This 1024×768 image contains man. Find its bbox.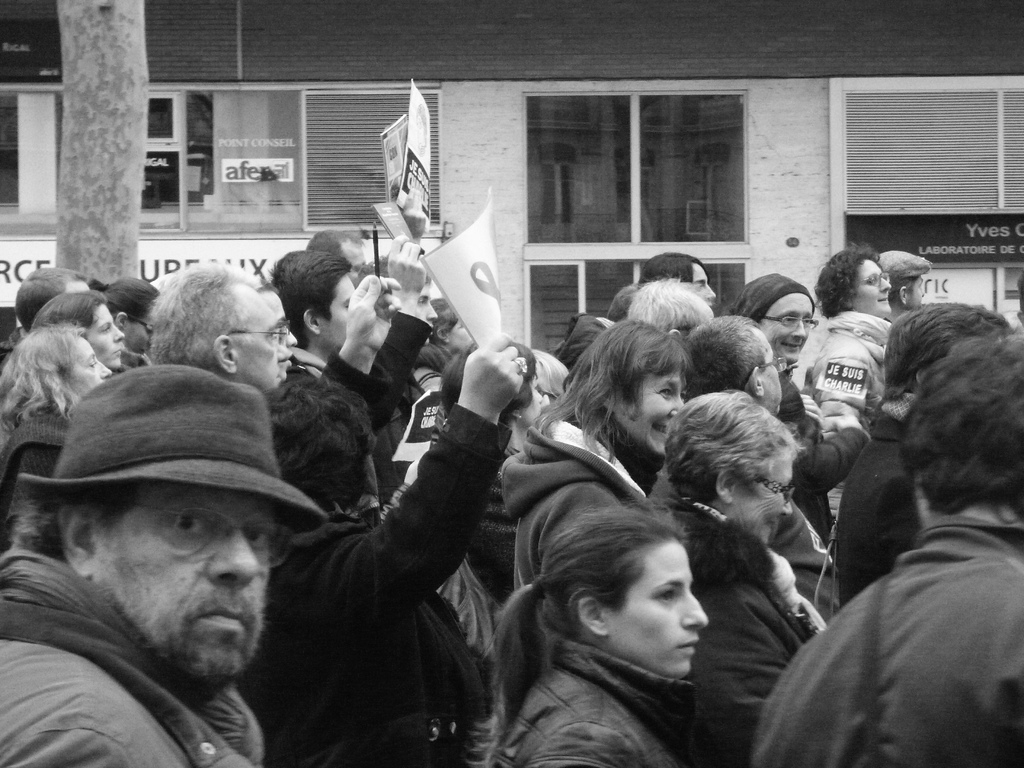
detection(0, 372, 364, 767).
